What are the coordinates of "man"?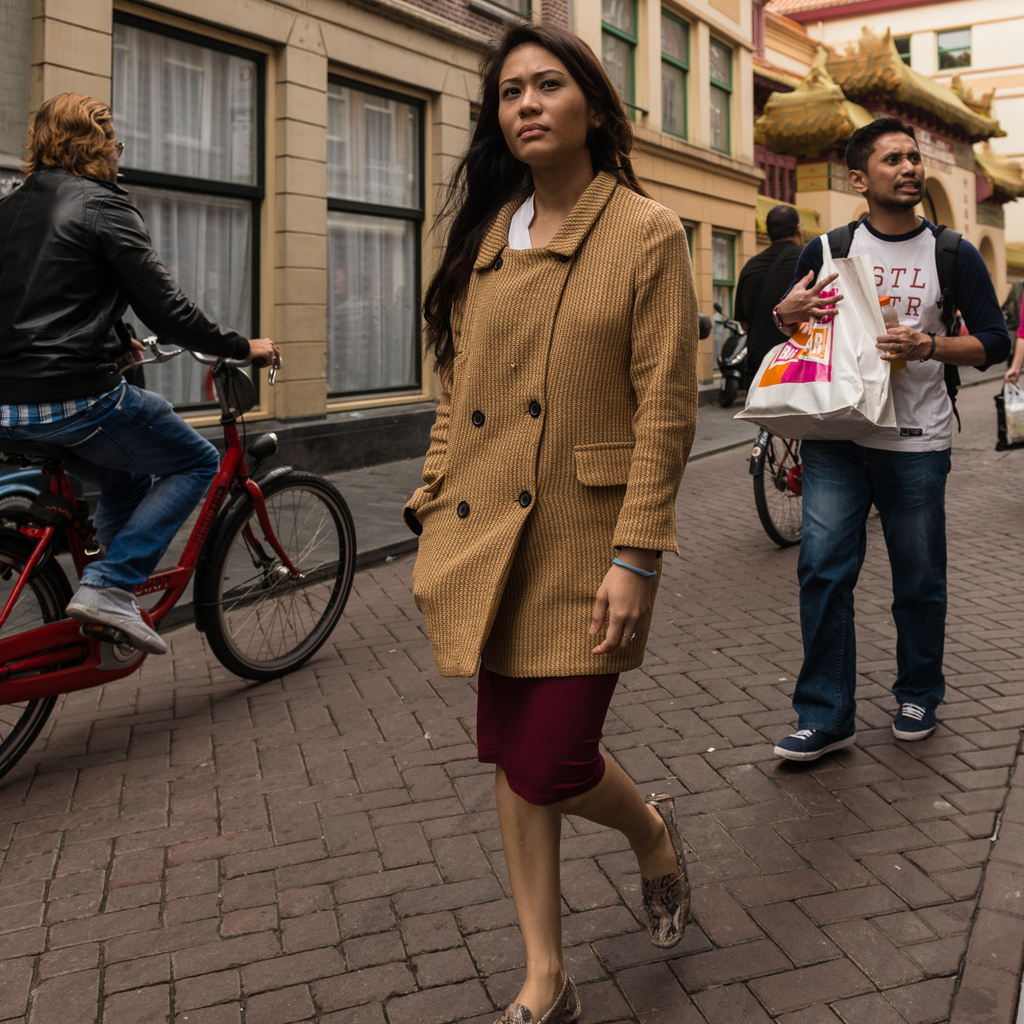
[left=732, top=204, right=809, bottom=359].
